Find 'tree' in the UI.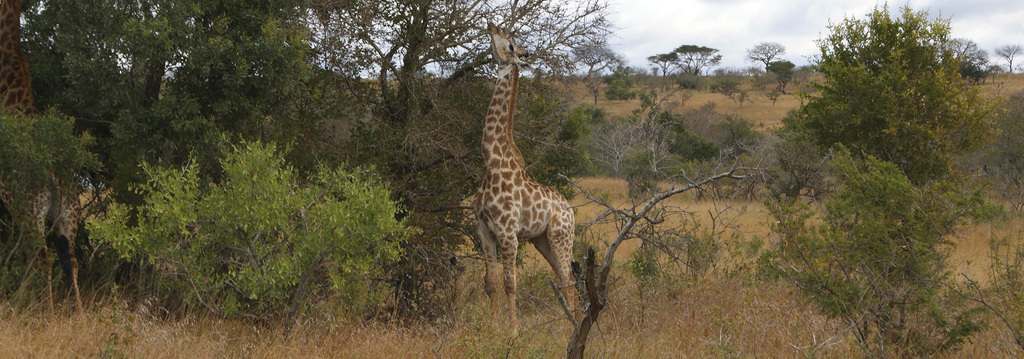
UI element at bbox=(627, 88, 724, 187).
